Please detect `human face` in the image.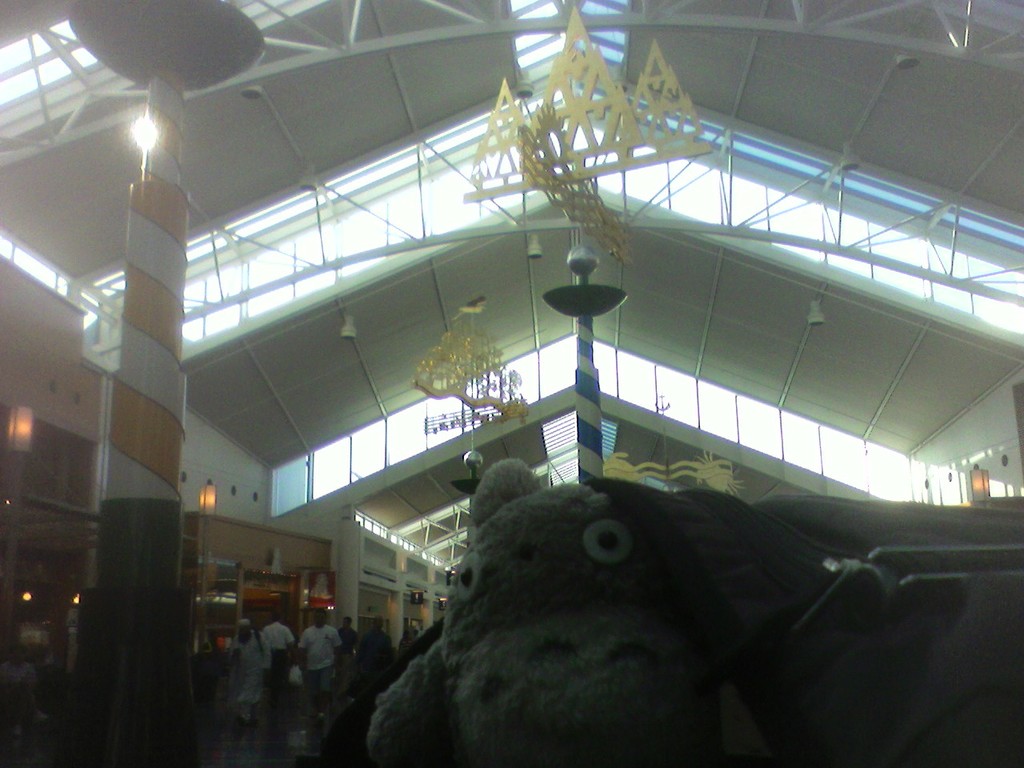
bbox=(239, 624, 247, 638).
